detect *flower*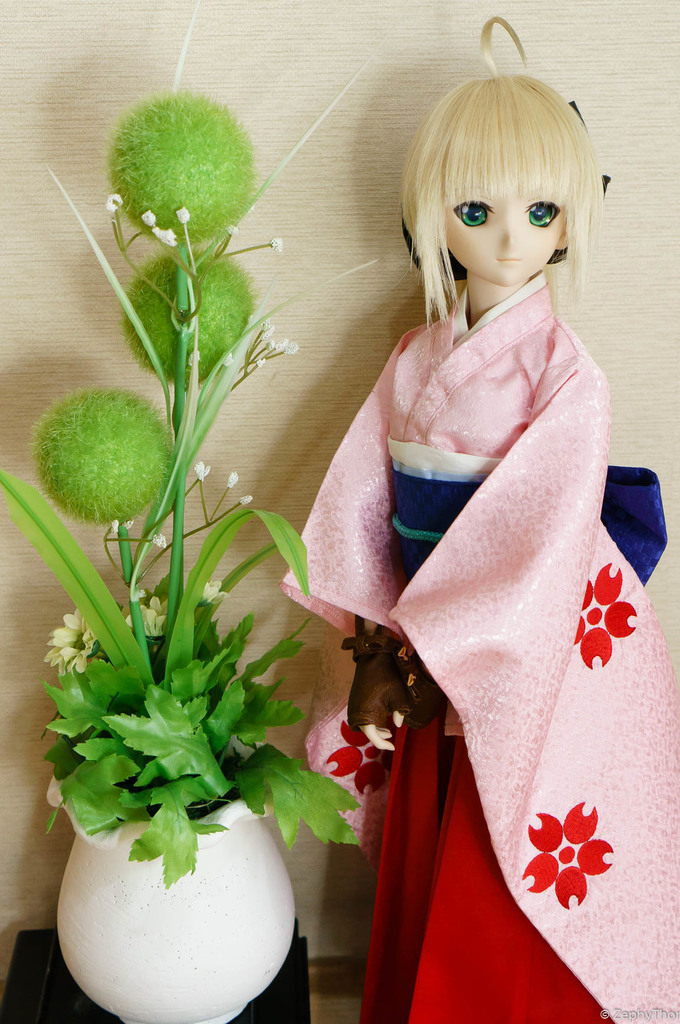
x1=192, y1=580, x2=234, y2=612
